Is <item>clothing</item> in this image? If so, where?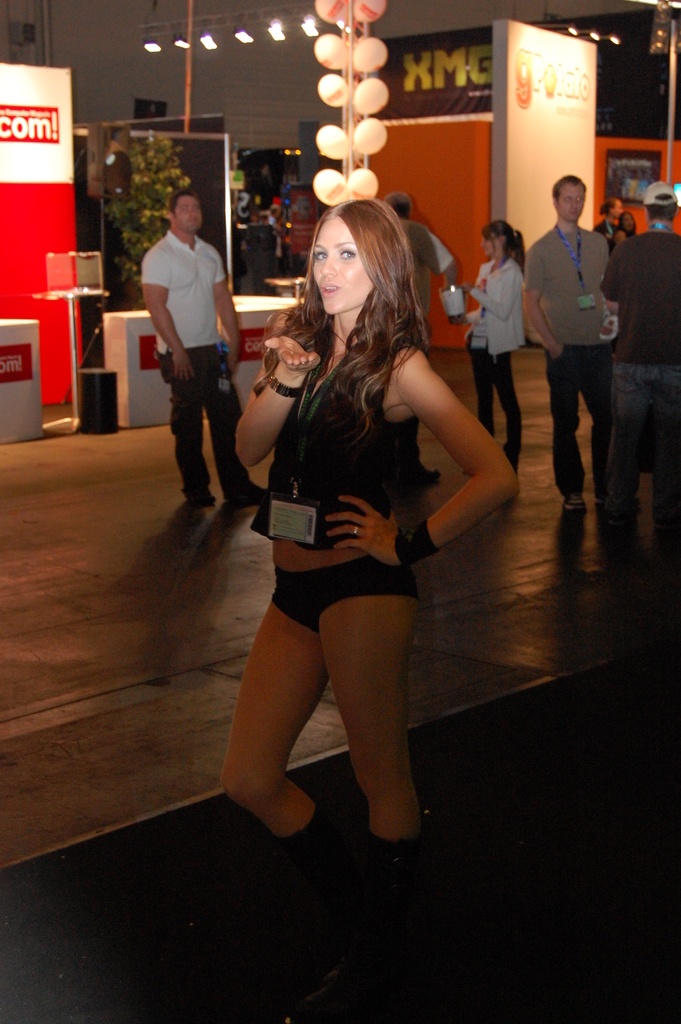
Yes, at (x1=398, y1=220, x2=449, y2=326).
